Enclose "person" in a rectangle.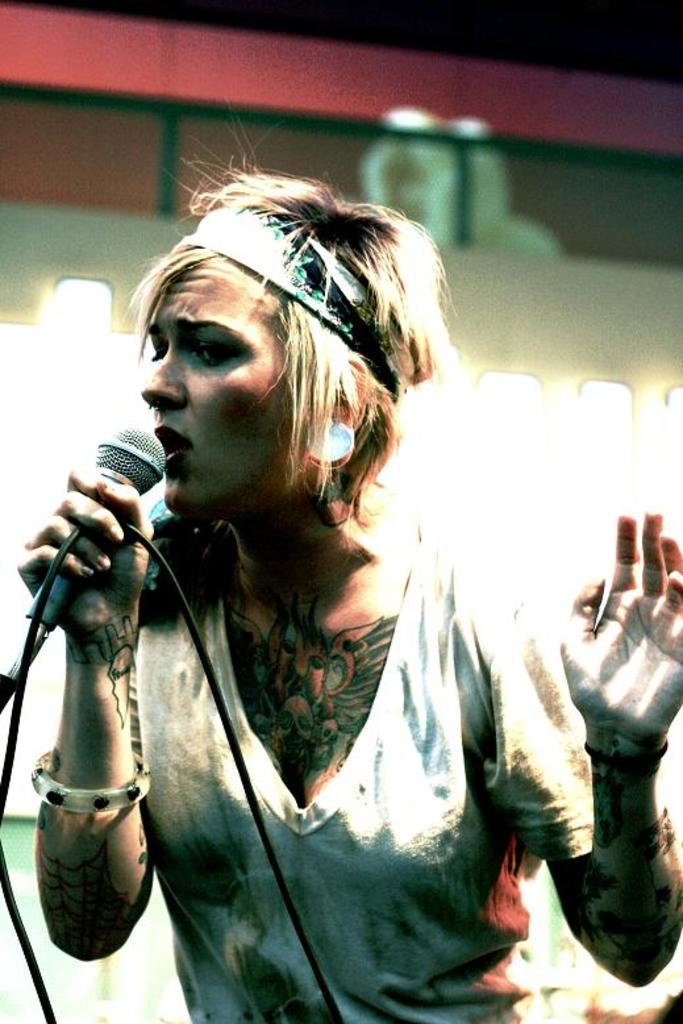
13, 128, 682, 1023.
